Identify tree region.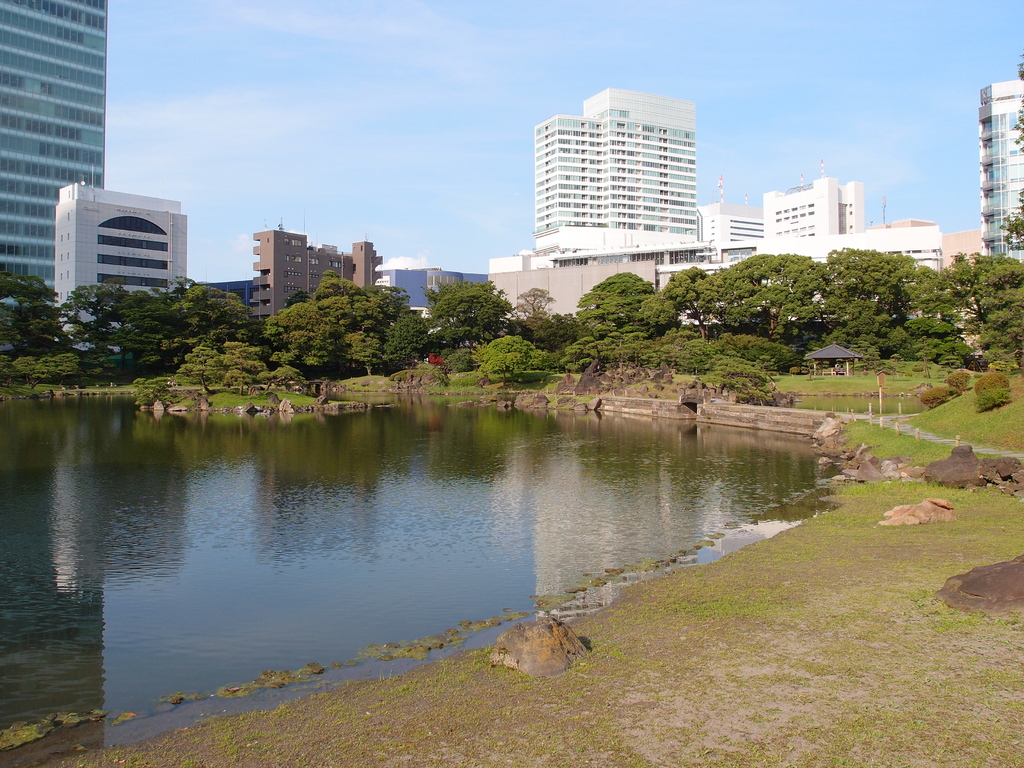
Region: bbox(287, 288, 309, 305).
